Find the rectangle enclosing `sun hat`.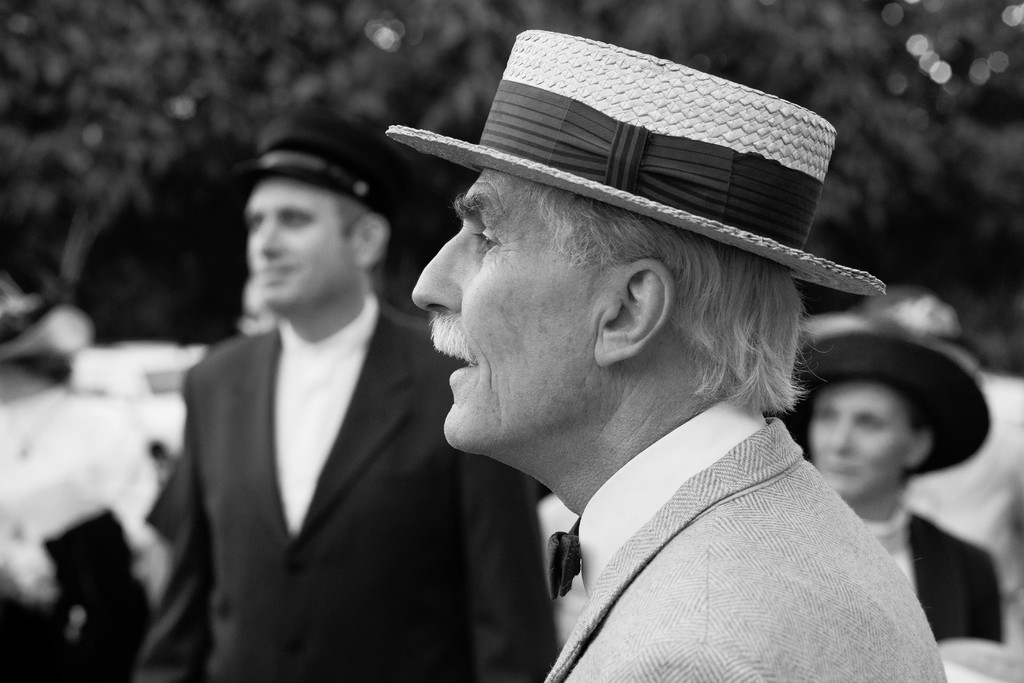
<bbox>244, 96, 396, 215</bbox>.
